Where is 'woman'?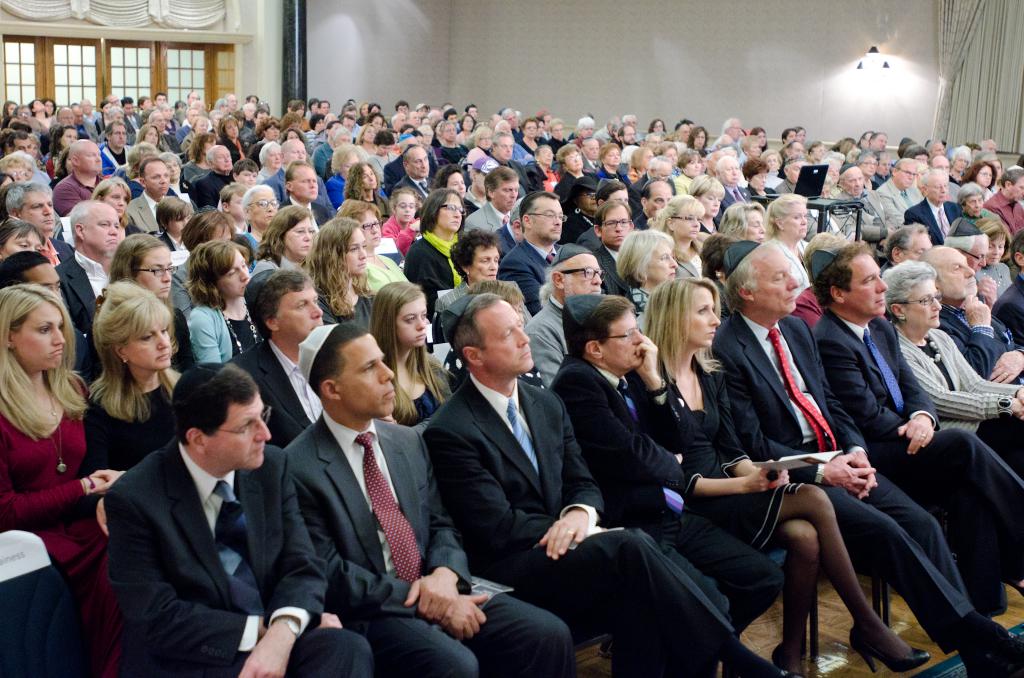
x1=741, y1=153, x2=780, y2=202.
